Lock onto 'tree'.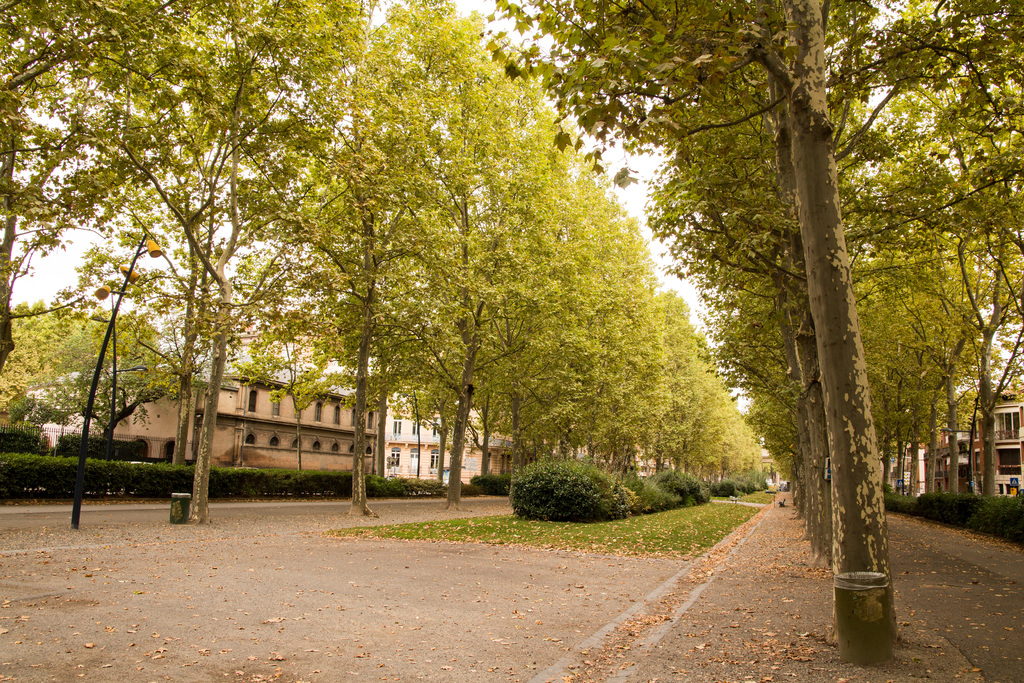
Locked: region(388, 35, 559, 486).
